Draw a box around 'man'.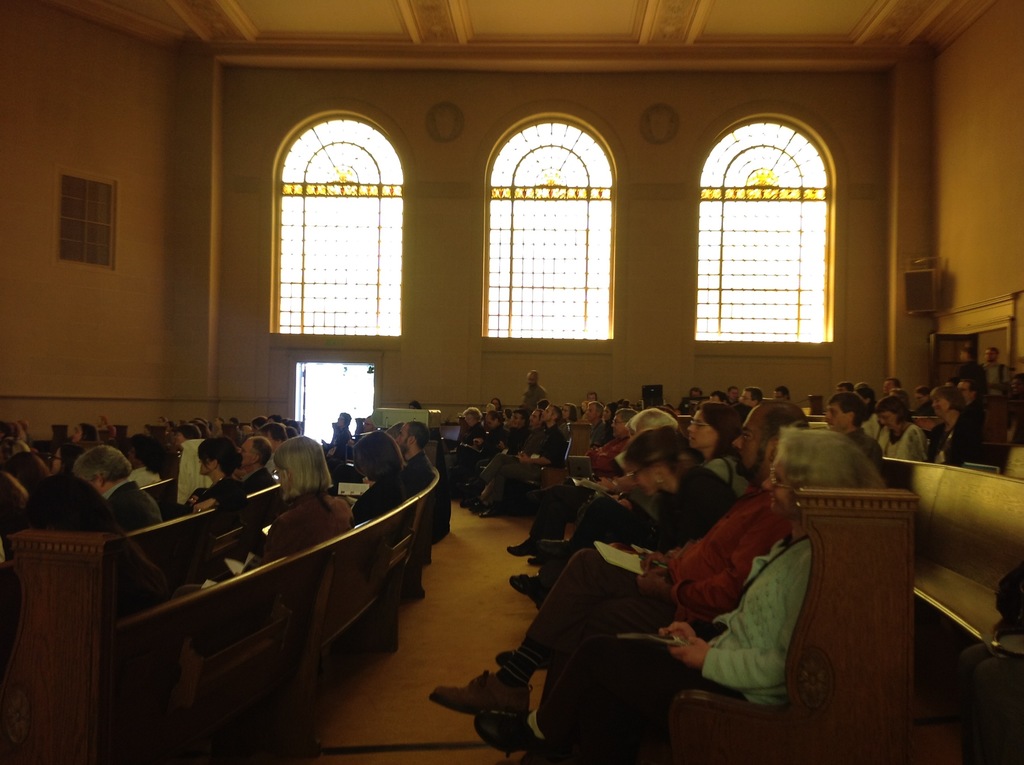
bbox=(982, 344, 1009, 384).
